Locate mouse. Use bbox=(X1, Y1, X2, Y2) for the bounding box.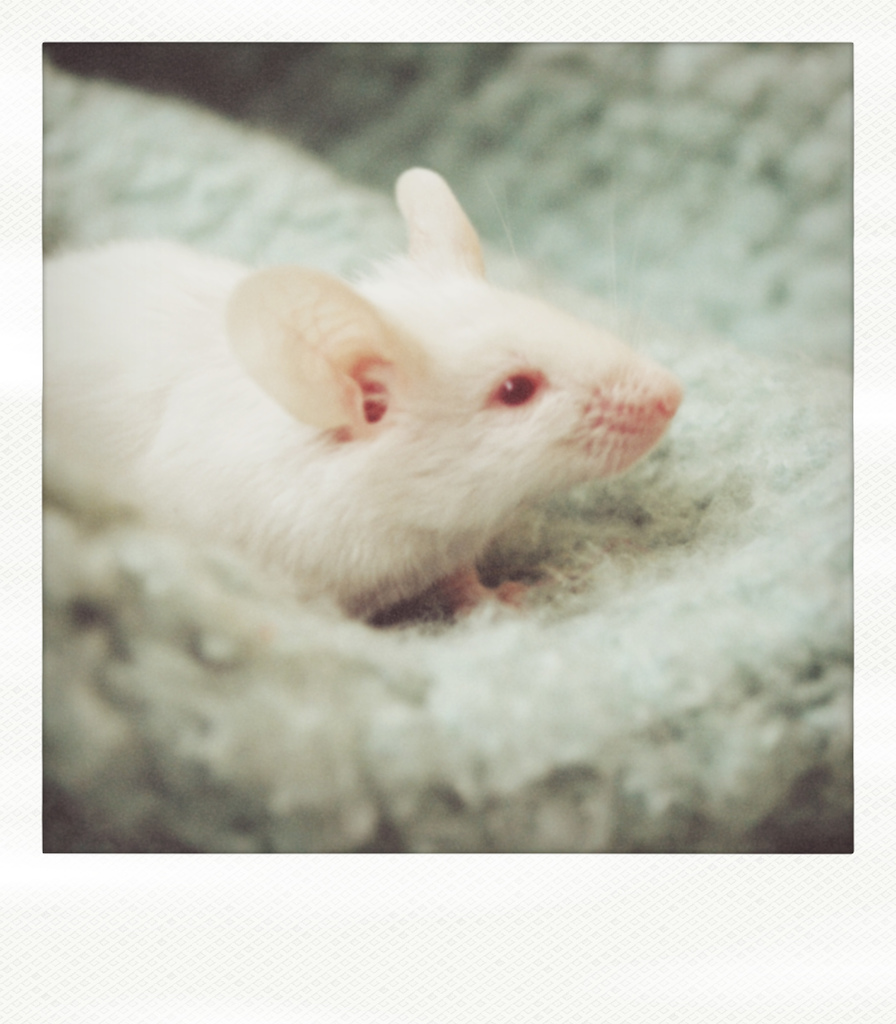
bbox=(0, 157, 691, 623).
